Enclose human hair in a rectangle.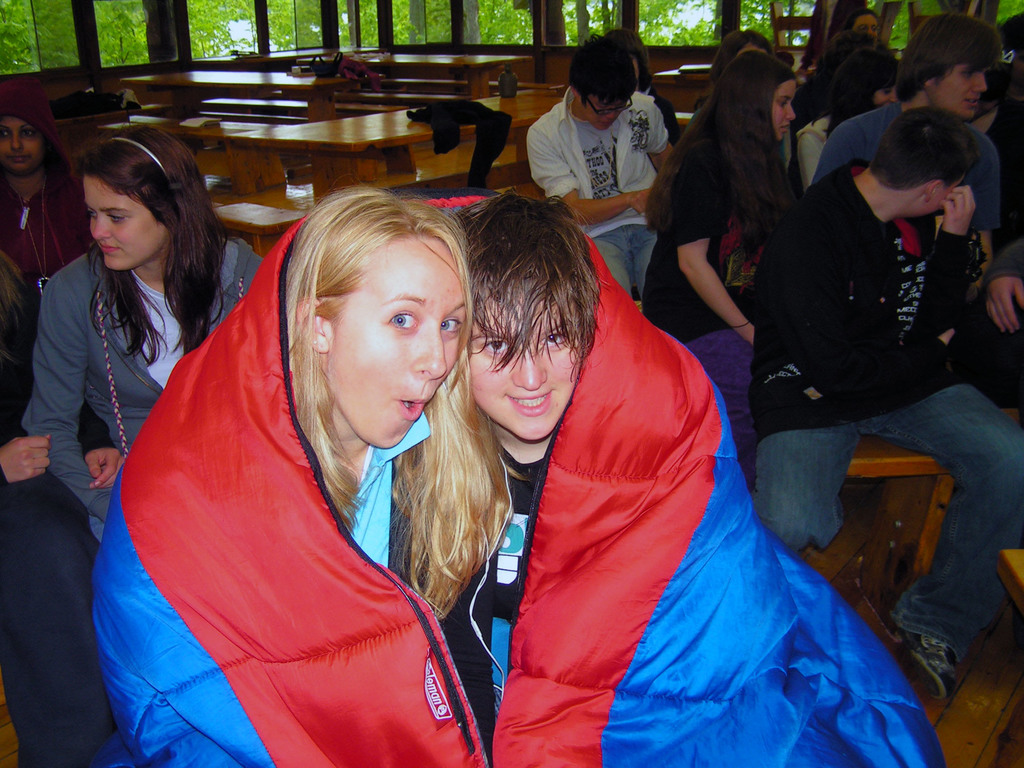
bbox(448, 193, 603, 376).
